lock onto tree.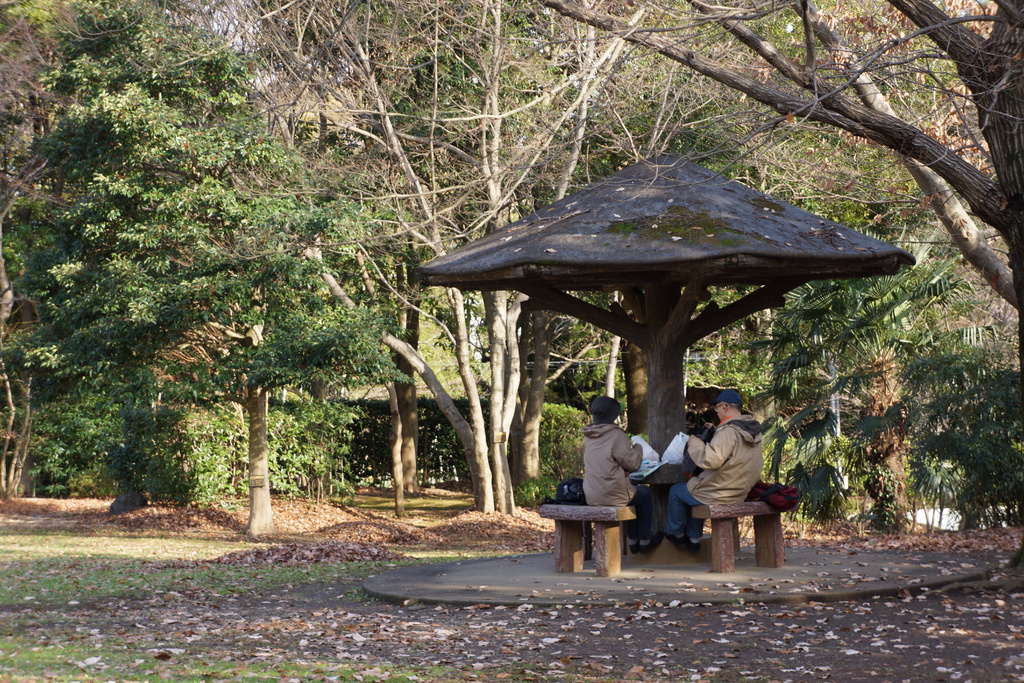
Locked: pyautogui.locateOnScreen(538, 0, 1023, 377).
